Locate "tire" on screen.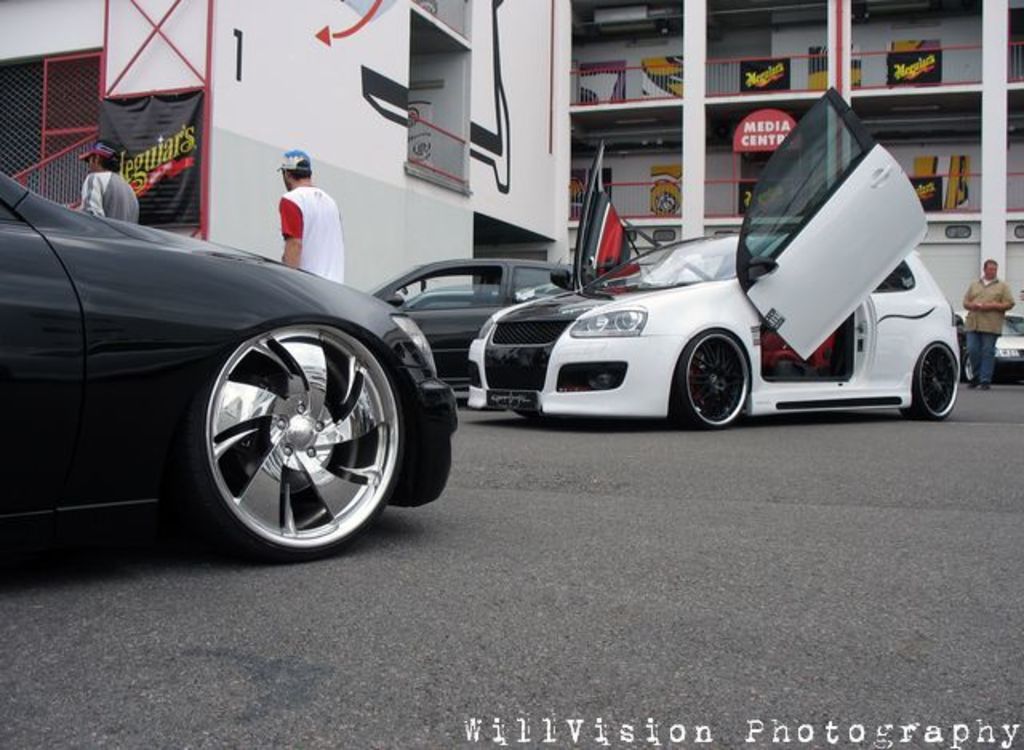
On screen at box=[677, 333, 752, 424].
